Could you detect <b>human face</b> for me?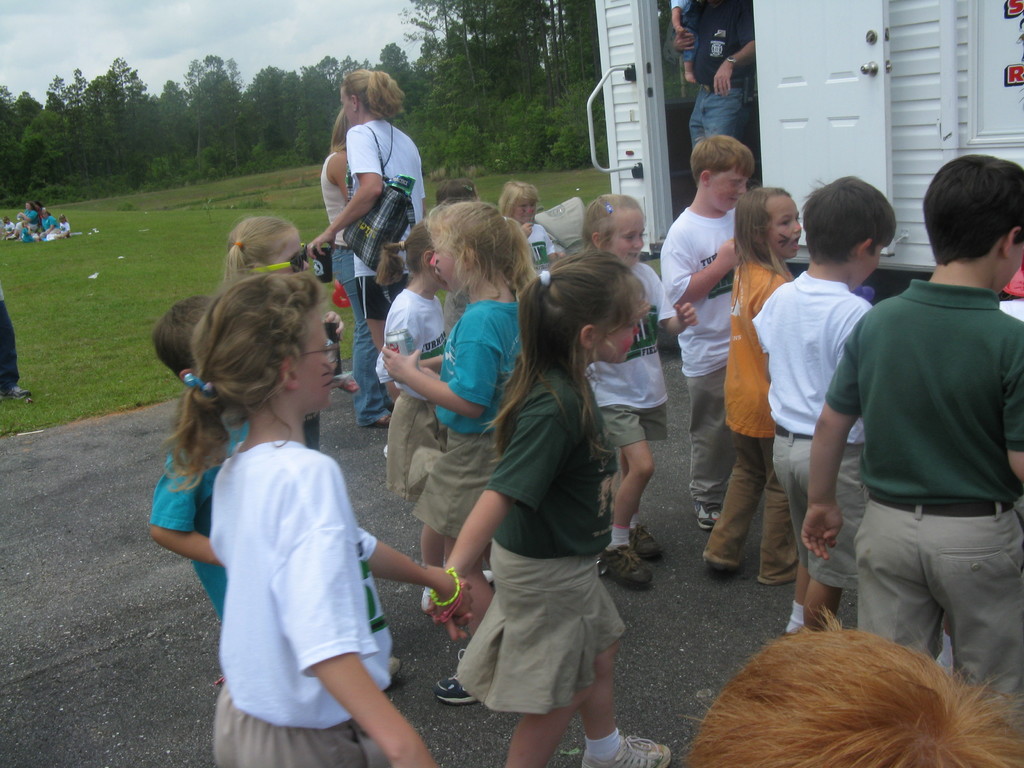
Detection result: pyautogui.locateOnScreen(603, 319, 638, 359).
